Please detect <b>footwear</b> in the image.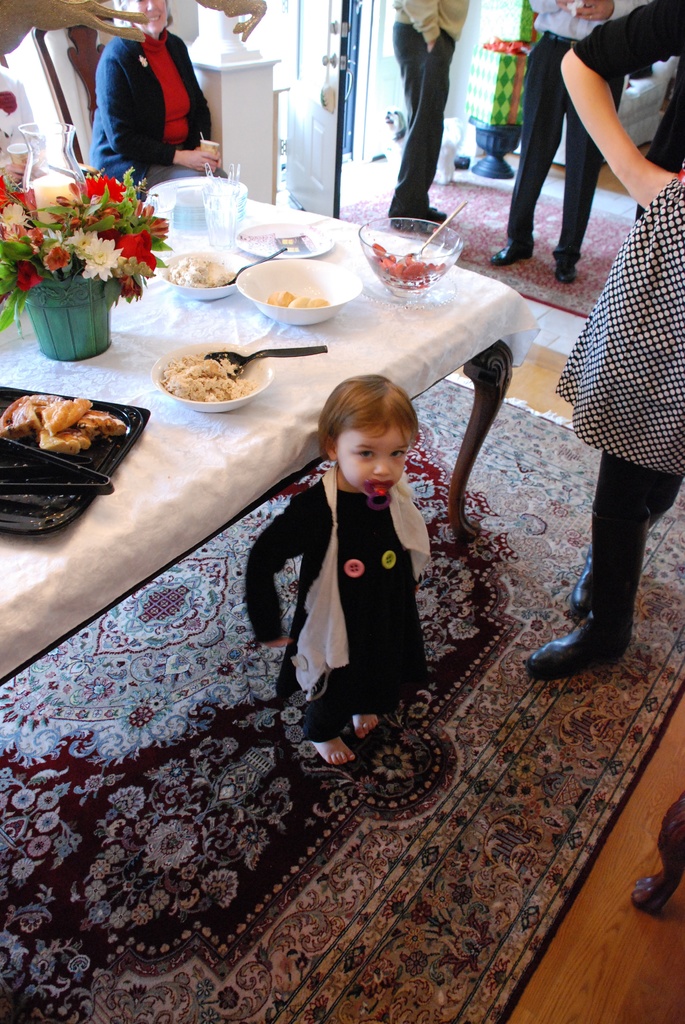
<bbox>487, 234, 535, 271</bbox>.
